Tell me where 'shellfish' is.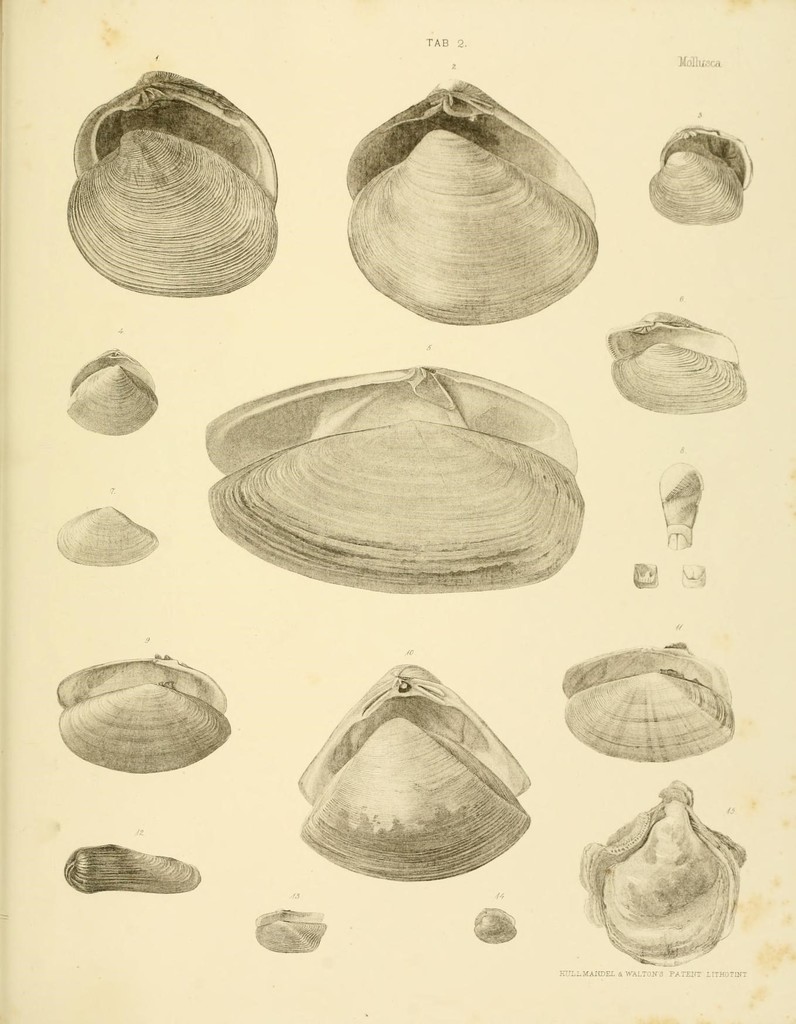
'shellfish' is at 303:662:539:890.
